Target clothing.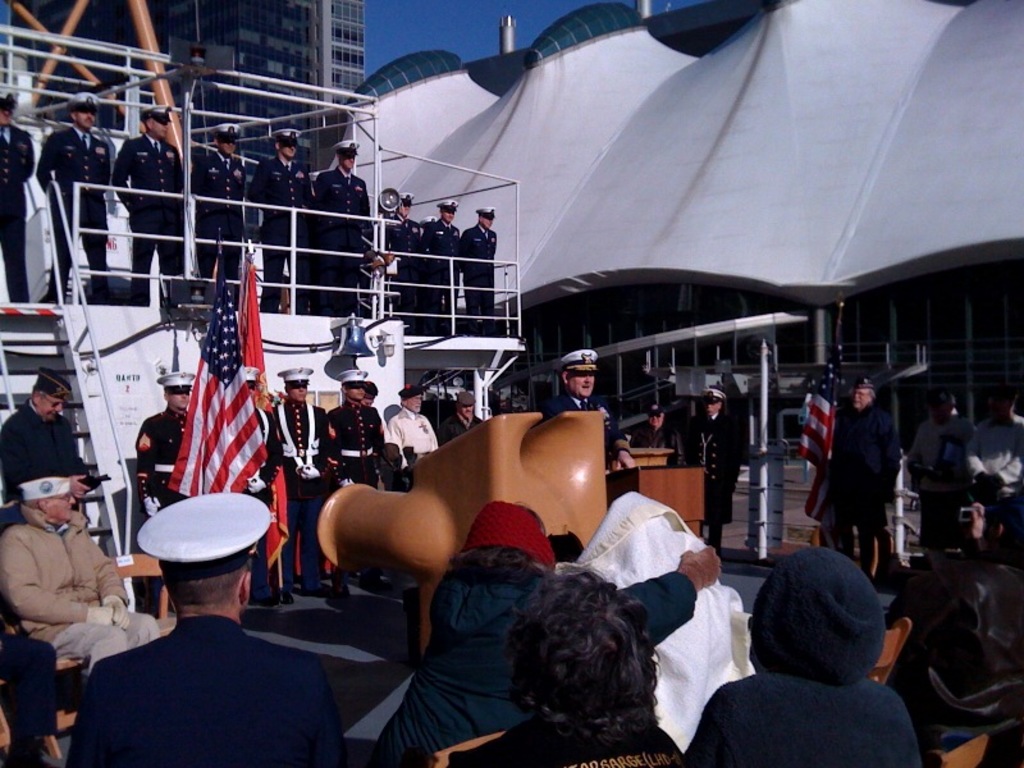
Target region: (x1=1, y1=124, x2=36, y2=303).
